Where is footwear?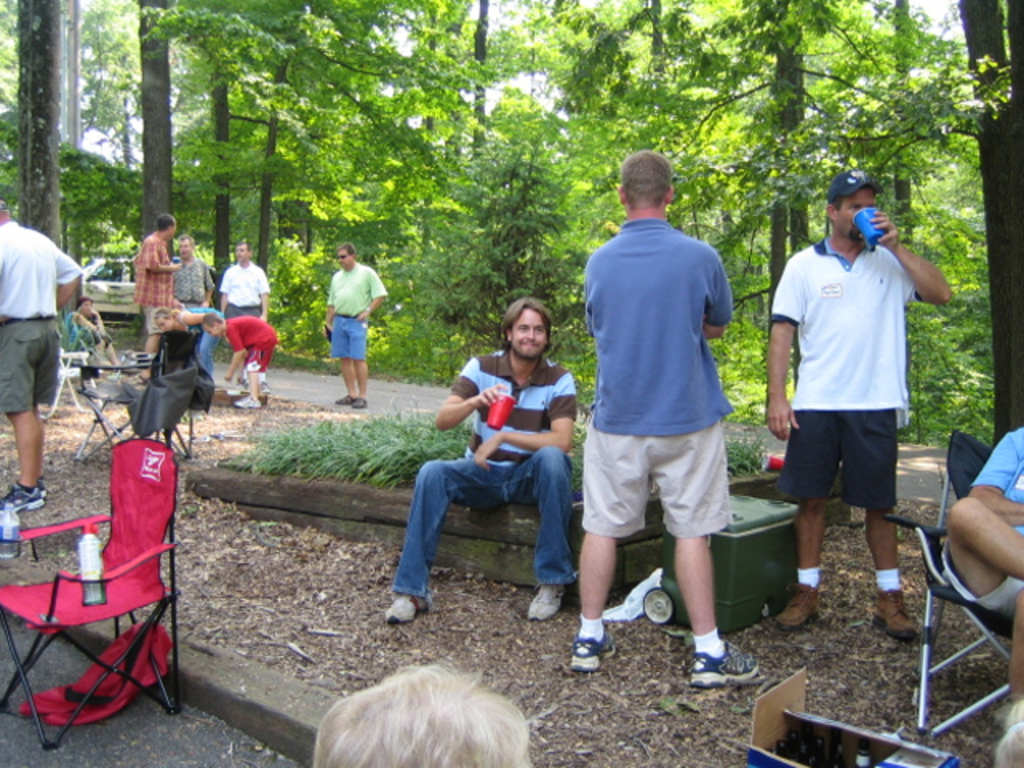
x1=773 y1=574 x2=813 y2=624.
